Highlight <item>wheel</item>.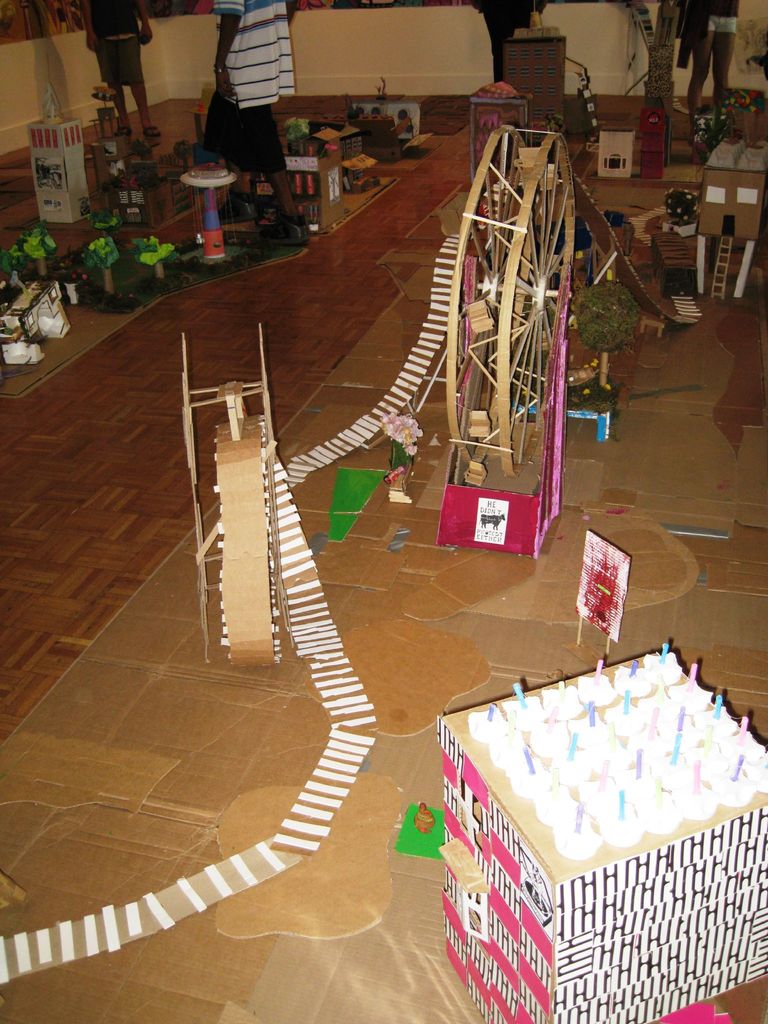
Highlighted region: locate(440, 131, 585, 470).
